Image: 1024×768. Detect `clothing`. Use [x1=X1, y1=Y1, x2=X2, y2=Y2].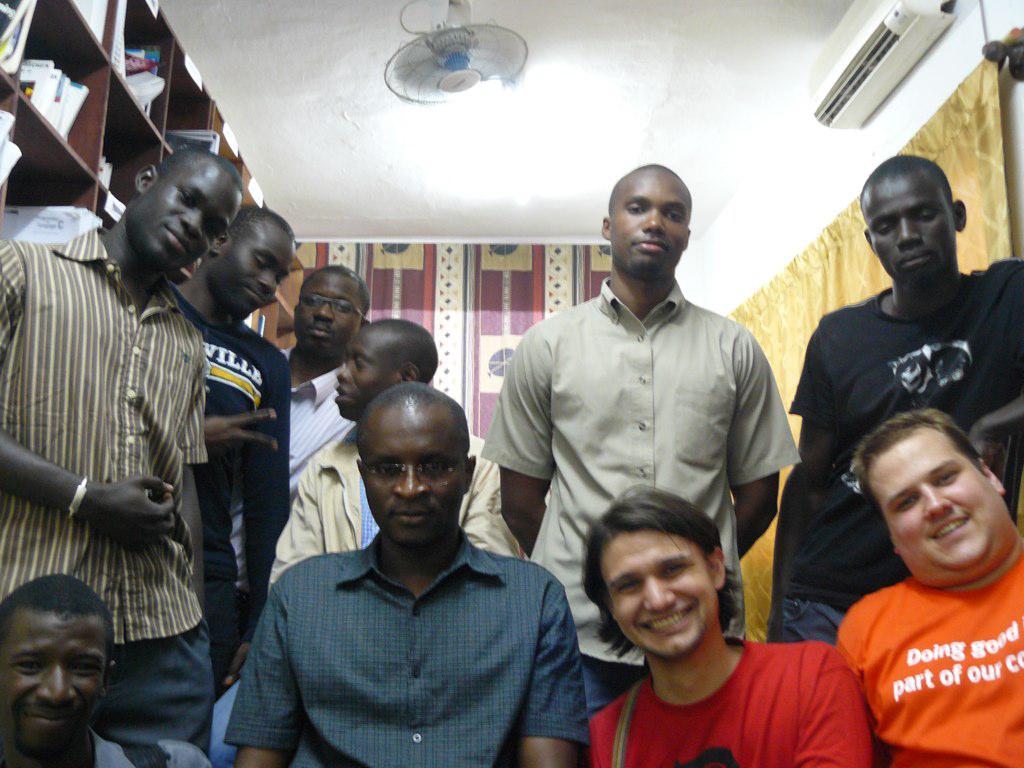
[x1=482, y1=268, x2=802, y2=706].
